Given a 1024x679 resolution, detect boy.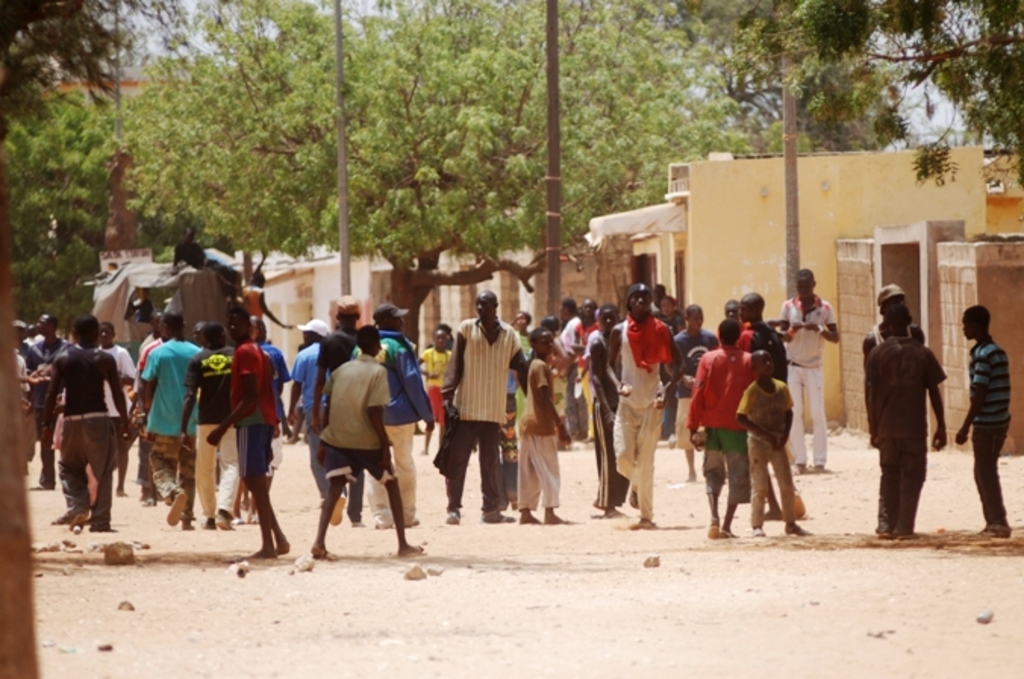
x1=751, y1=350, x2=813, y2=543.
